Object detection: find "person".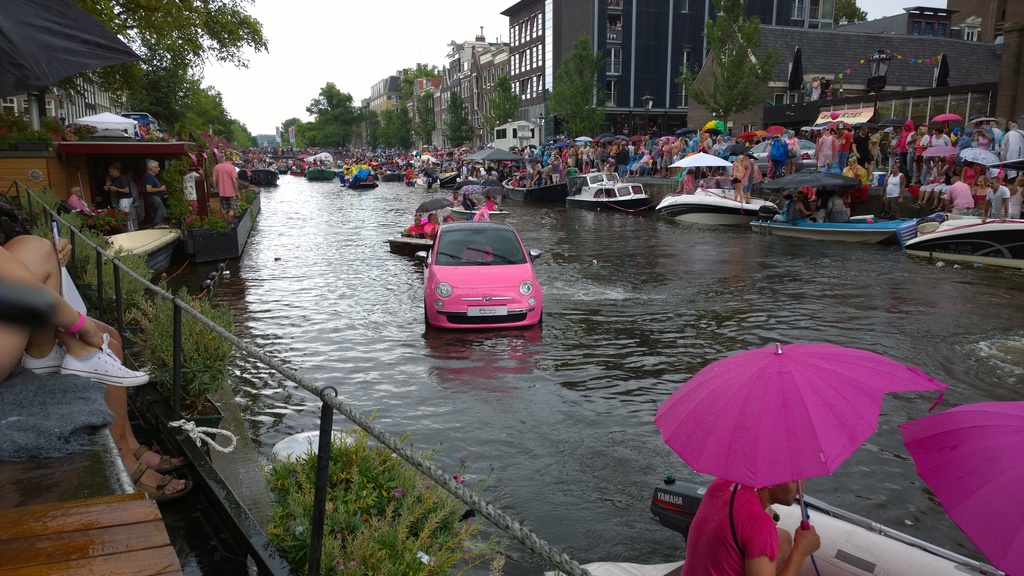
{"left": 658, "top": 136, "right": 670, "bottom": 174}.
